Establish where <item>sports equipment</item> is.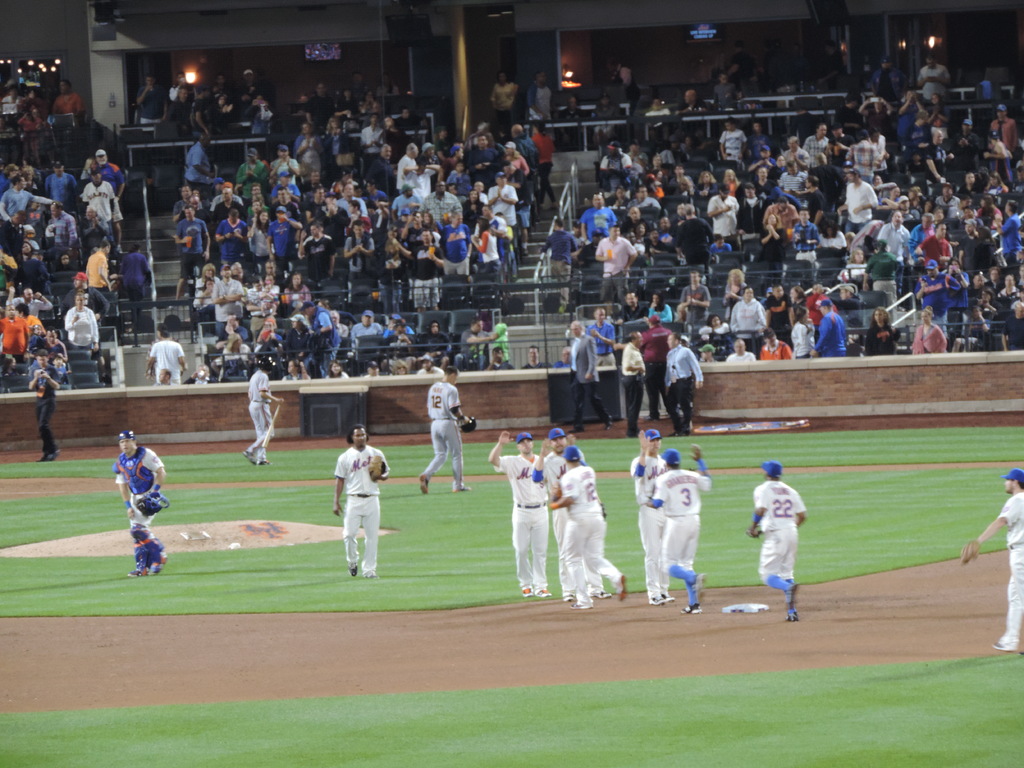
Established at [752,481,804,535].
